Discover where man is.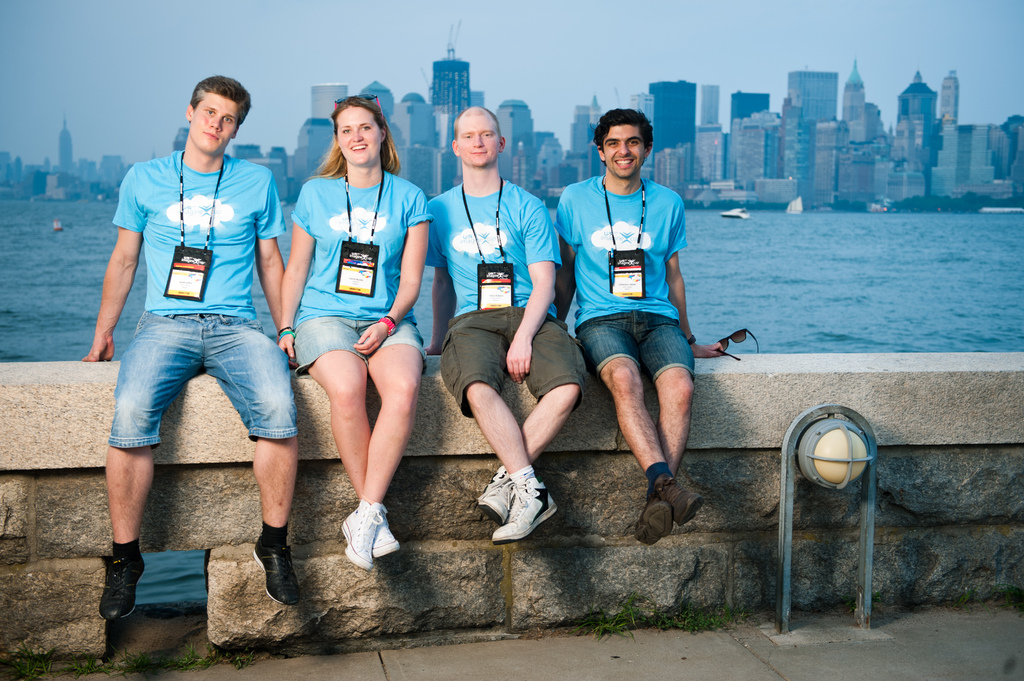
Discovered at 419,101,588,541.
